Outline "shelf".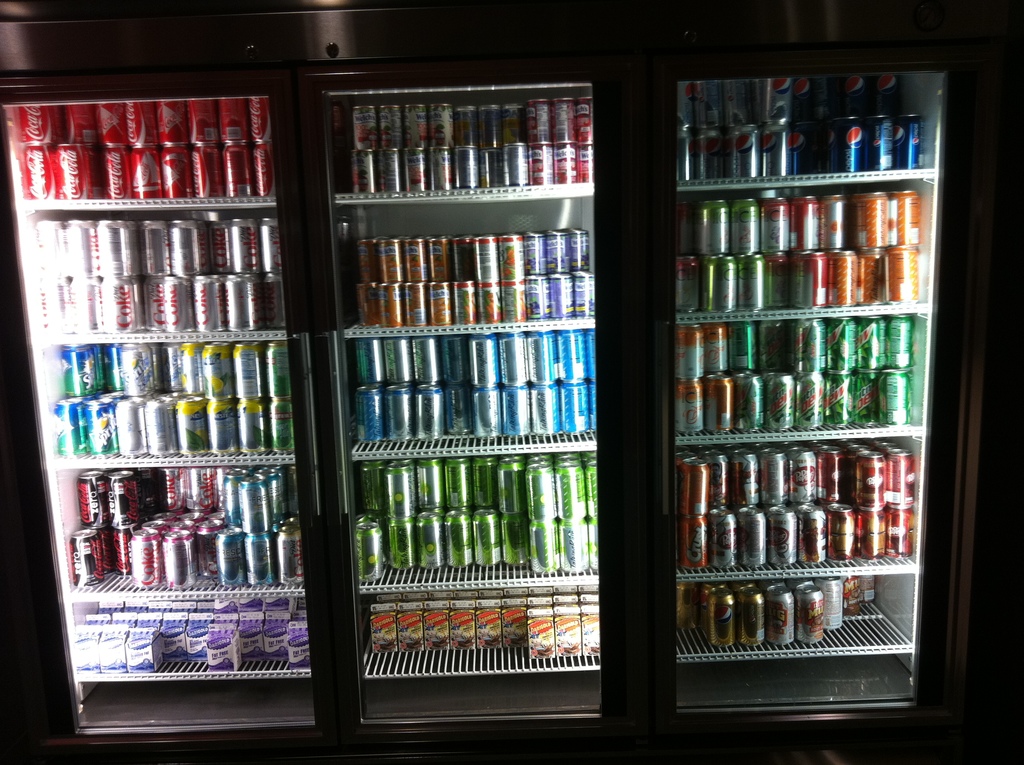
Outline: locate(353, 470, 620, 575).
